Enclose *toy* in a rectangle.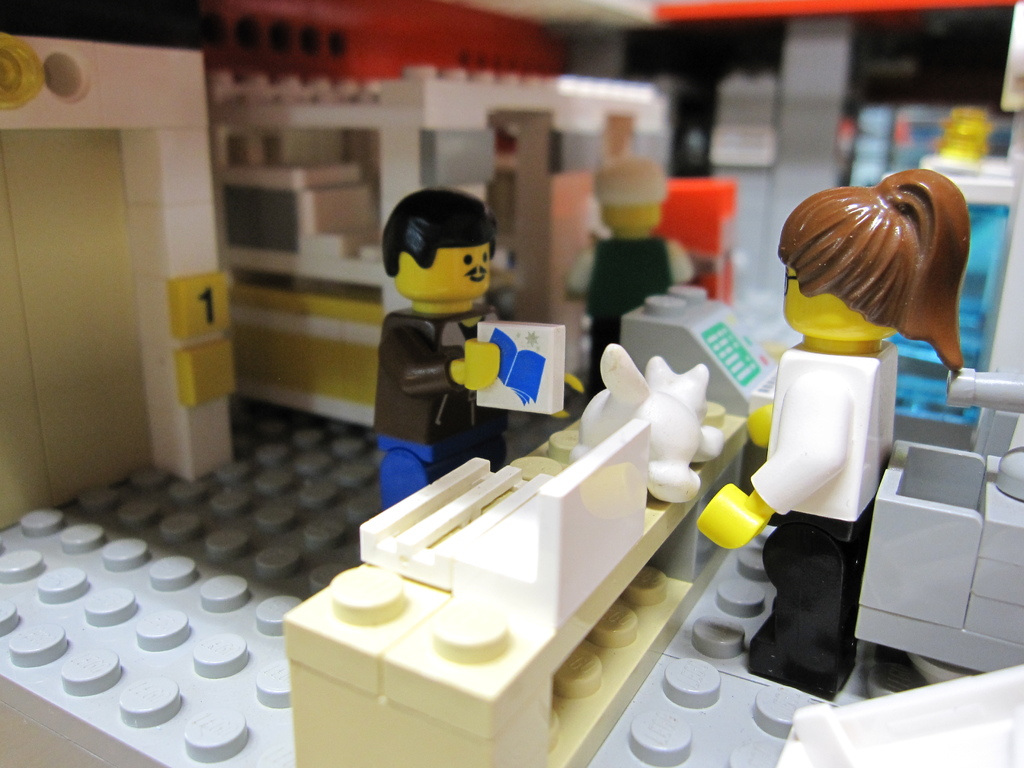
<box>287,372,754,767</box>.
